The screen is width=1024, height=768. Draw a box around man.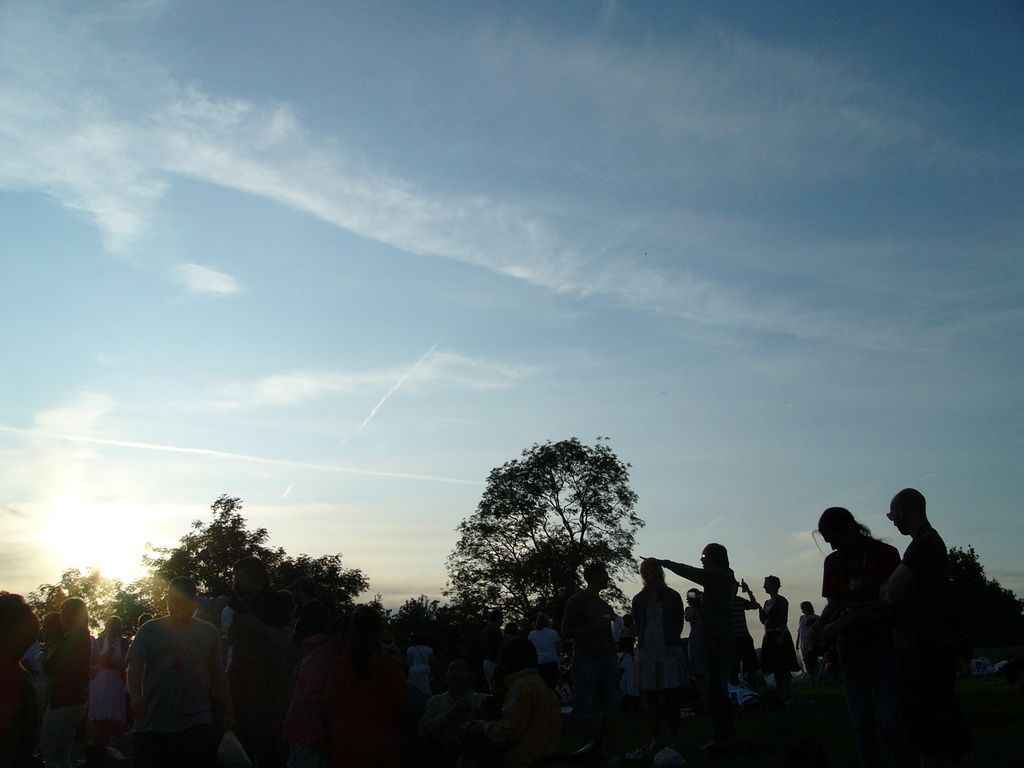
<region>557, 559, 624, 741</region>.
